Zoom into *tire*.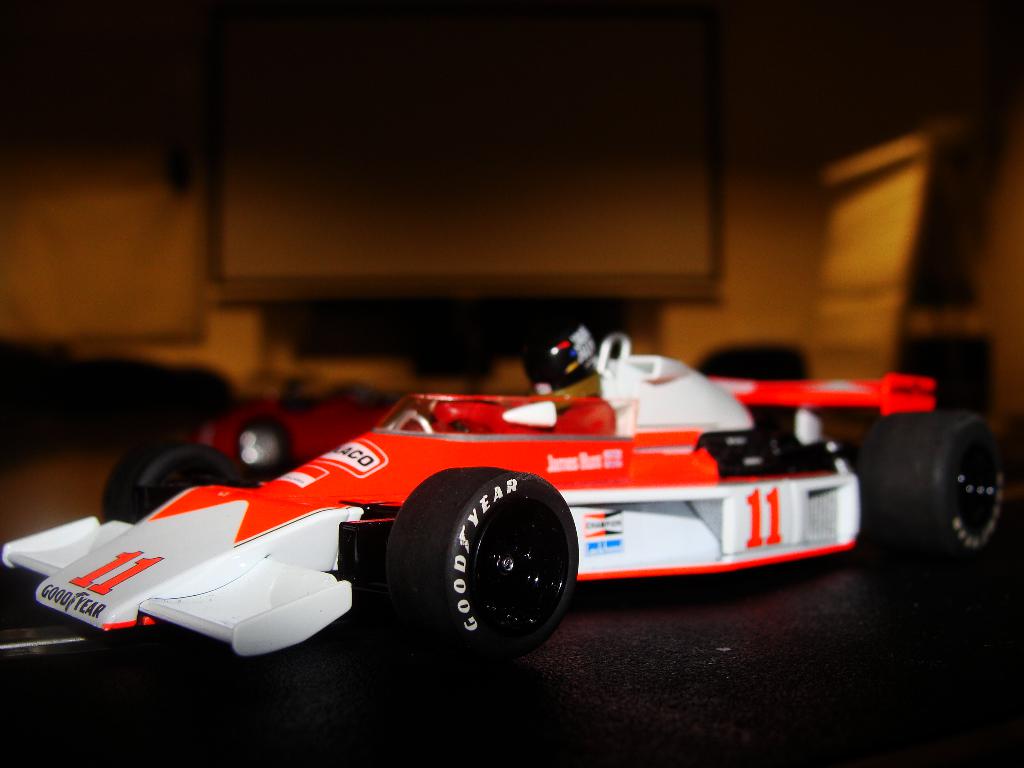
Zoom target: region(862, 402, 1015, 576).
